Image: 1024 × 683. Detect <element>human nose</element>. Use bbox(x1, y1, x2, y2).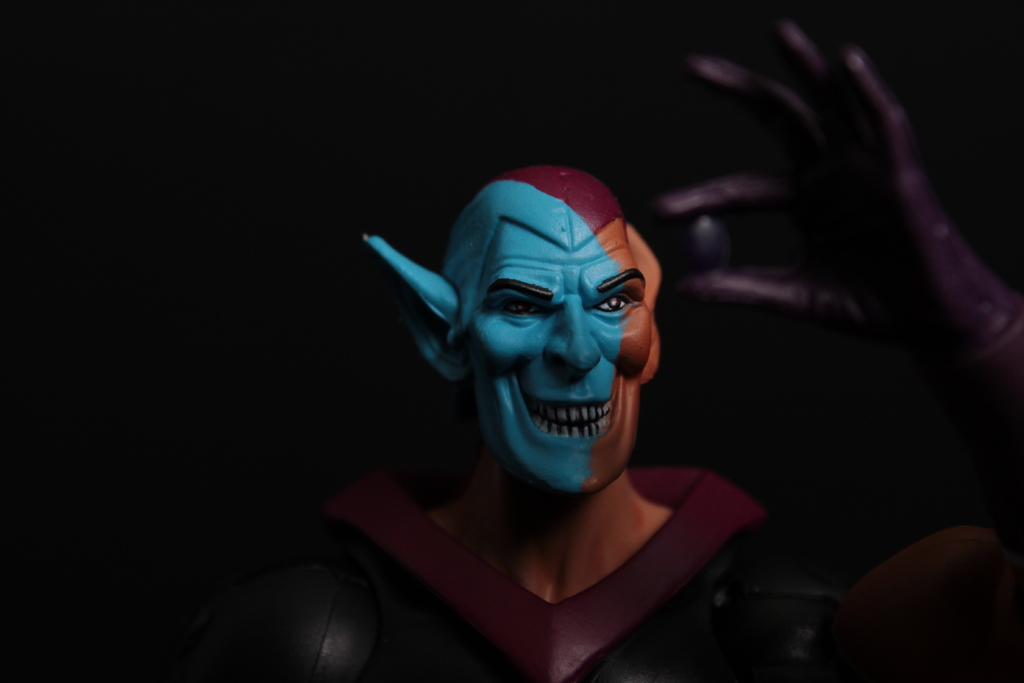
bbox(544, 290, 605, 382).
